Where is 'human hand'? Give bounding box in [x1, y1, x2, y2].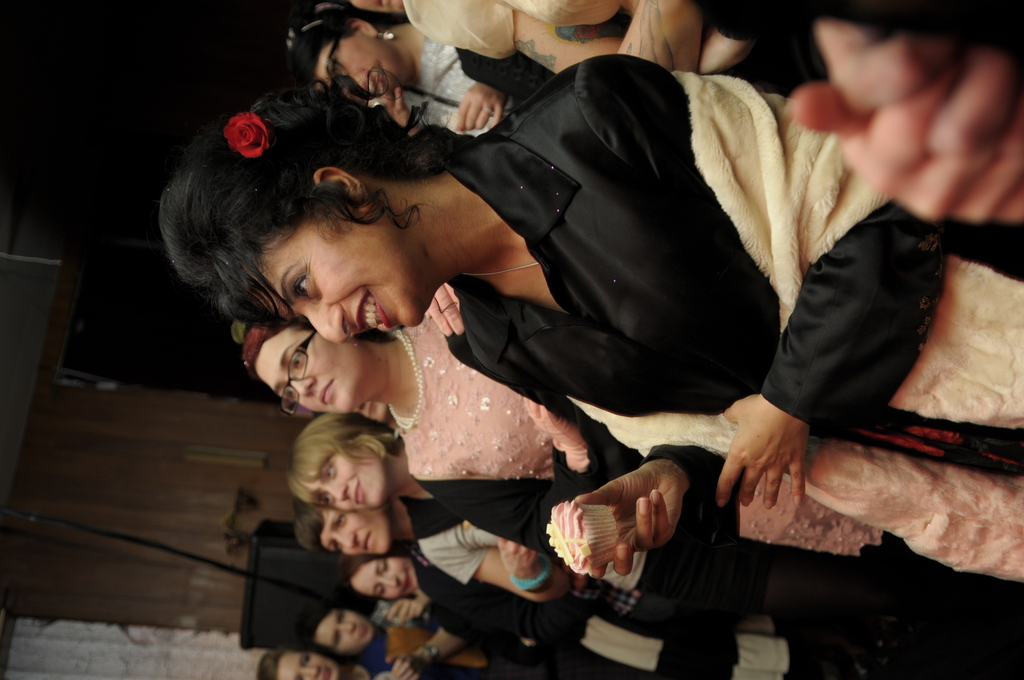
[814, 19, 945, 117].
